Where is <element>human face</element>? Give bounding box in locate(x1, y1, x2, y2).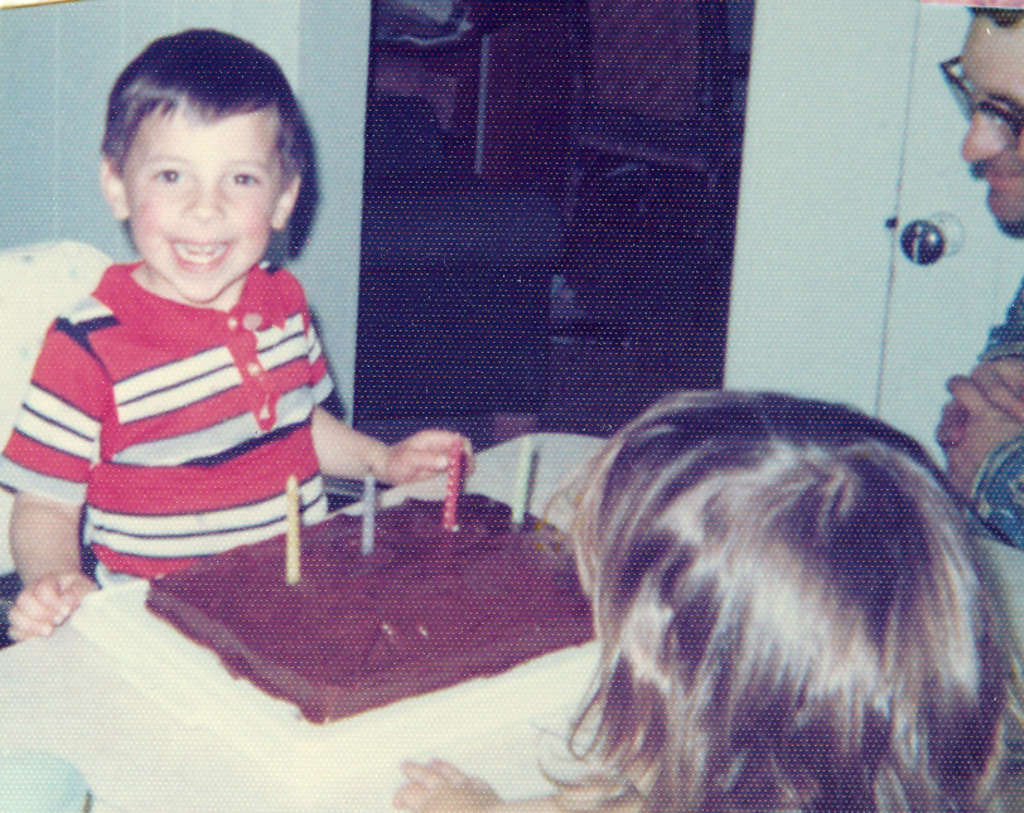
locate(962, 9, 1023, 236).
